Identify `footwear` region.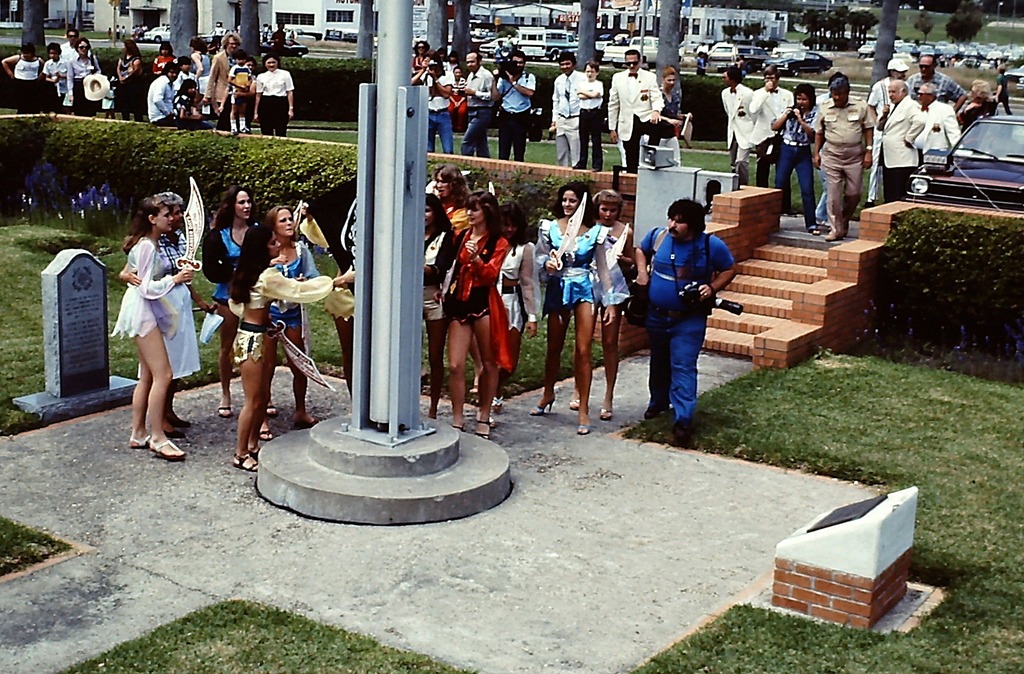
Region: select_region(531, 398, 556, 417).
